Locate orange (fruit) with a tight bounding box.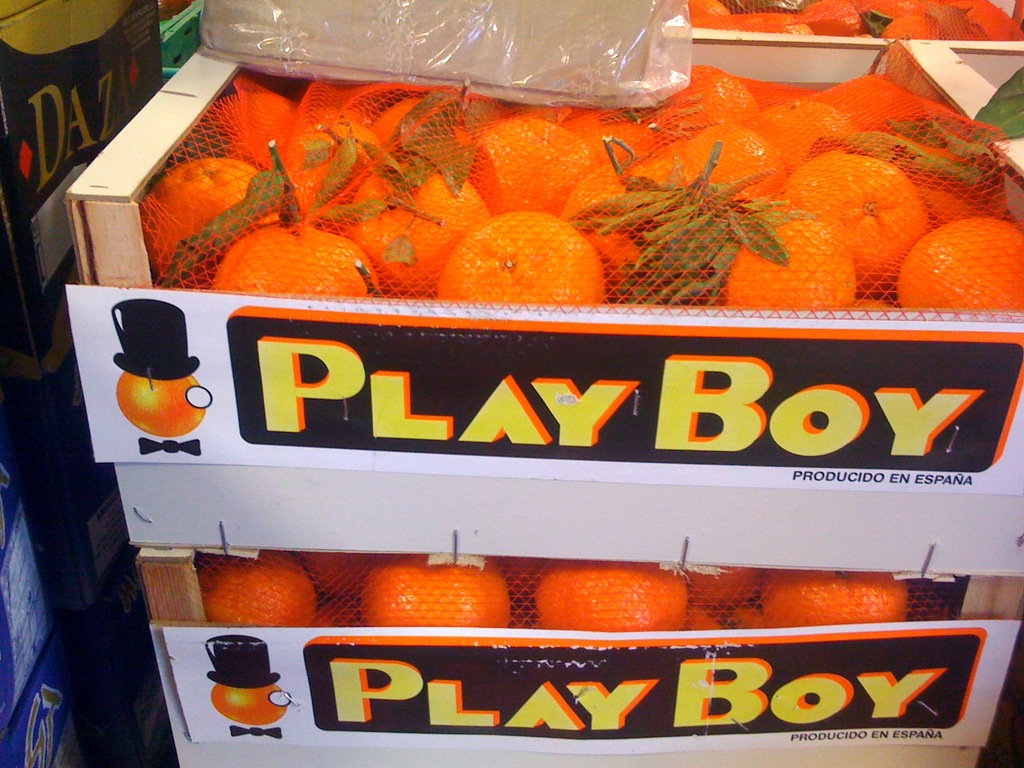
detection(210, 224, 376, 294).
